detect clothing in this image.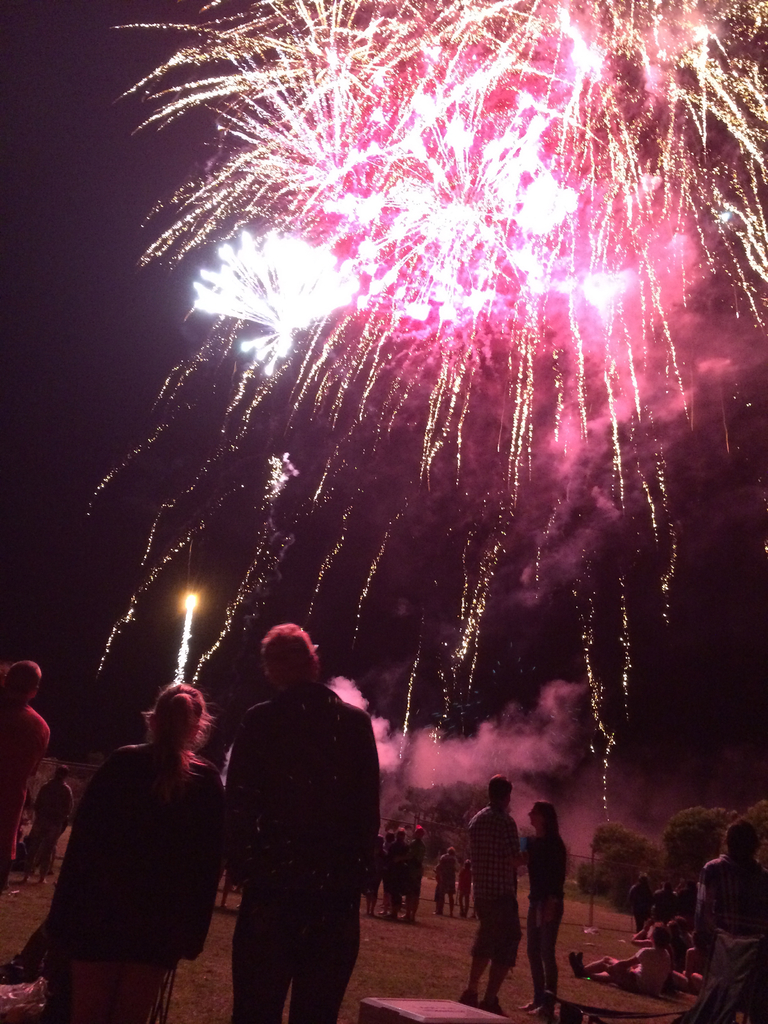
Detection: rect(526, 831, 564, 922).
